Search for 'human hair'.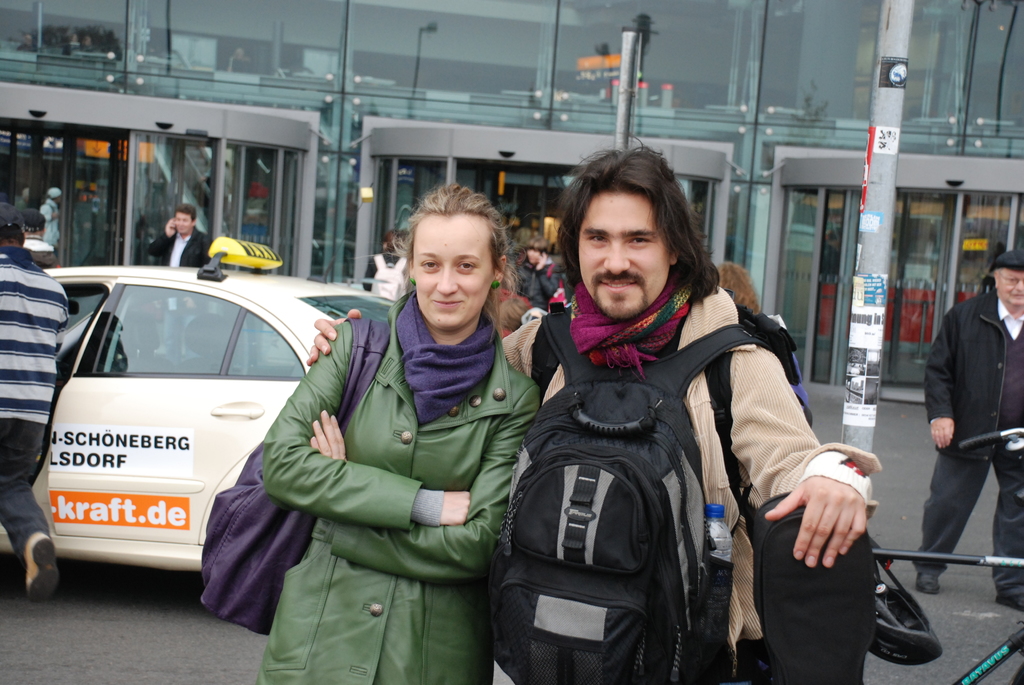
Found at <bbox>392, 177, 506, 341</bbox>.
